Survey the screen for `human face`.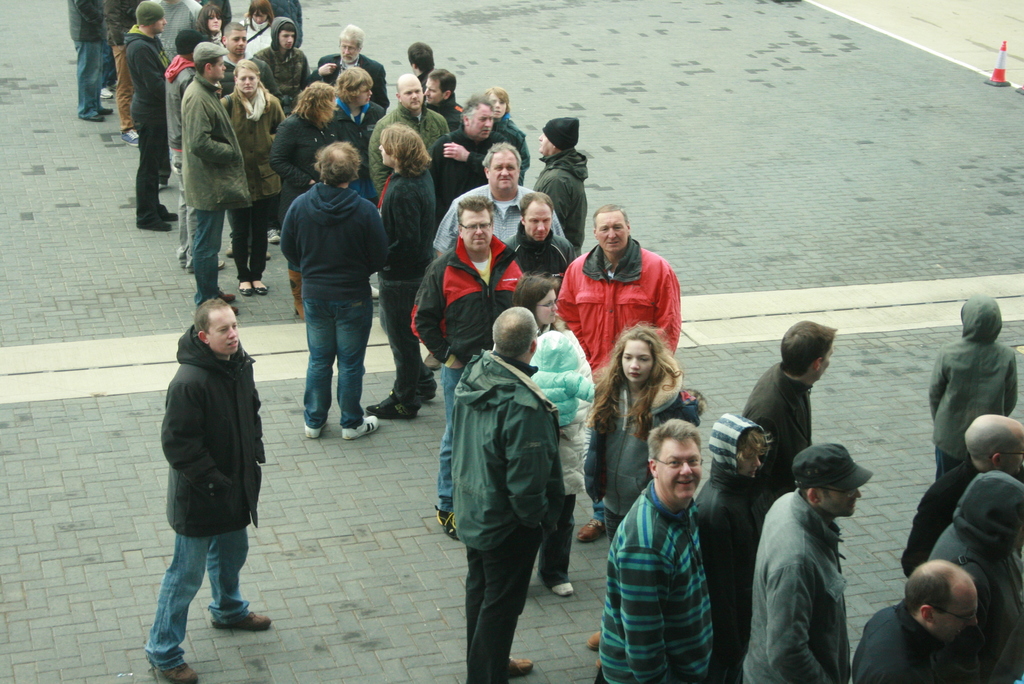
Survey found: (left=252, top=10, right=269, bottom=24).
